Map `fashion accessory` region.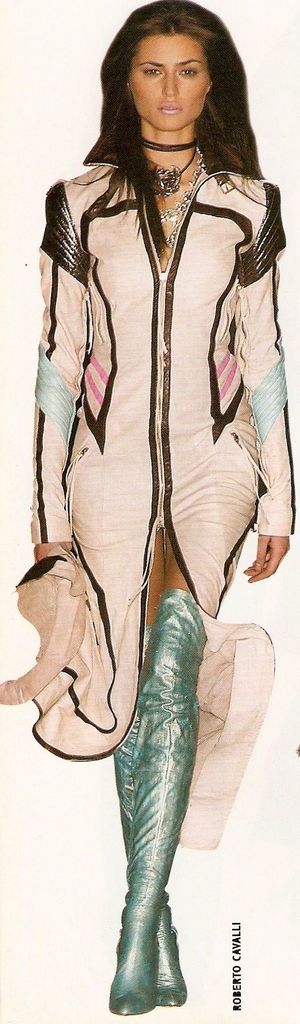
Mapped to locate(111, 627, 186, 1008).
